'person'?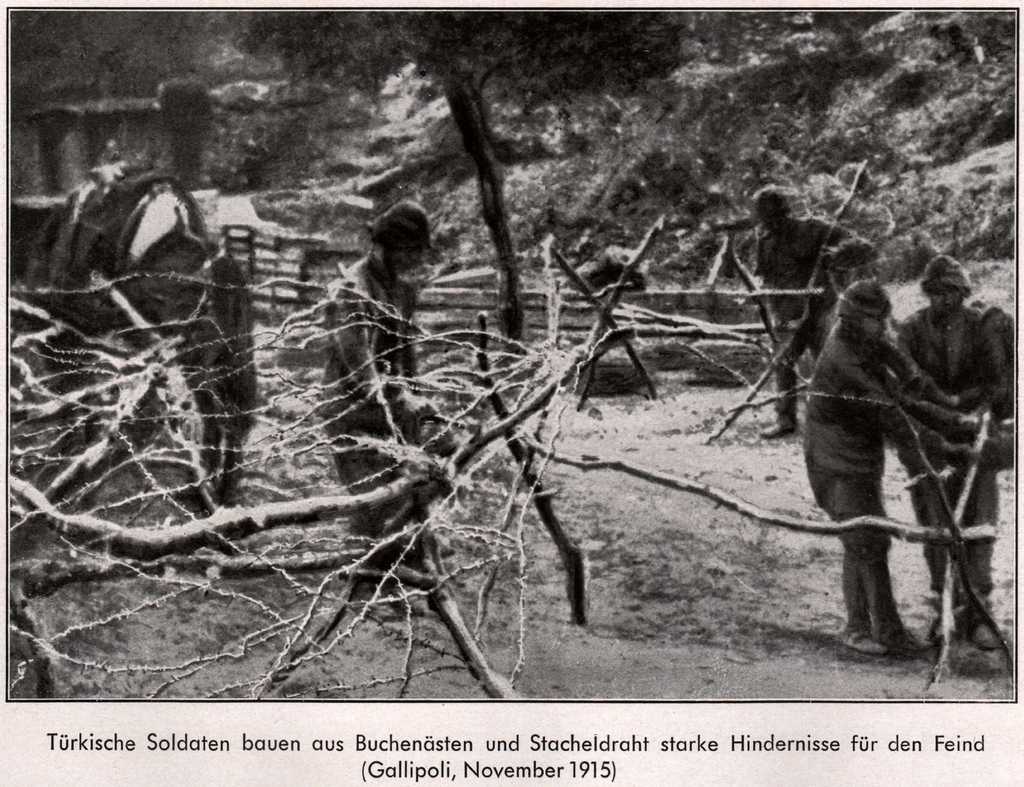
locate(750, 184, 872, 433)
